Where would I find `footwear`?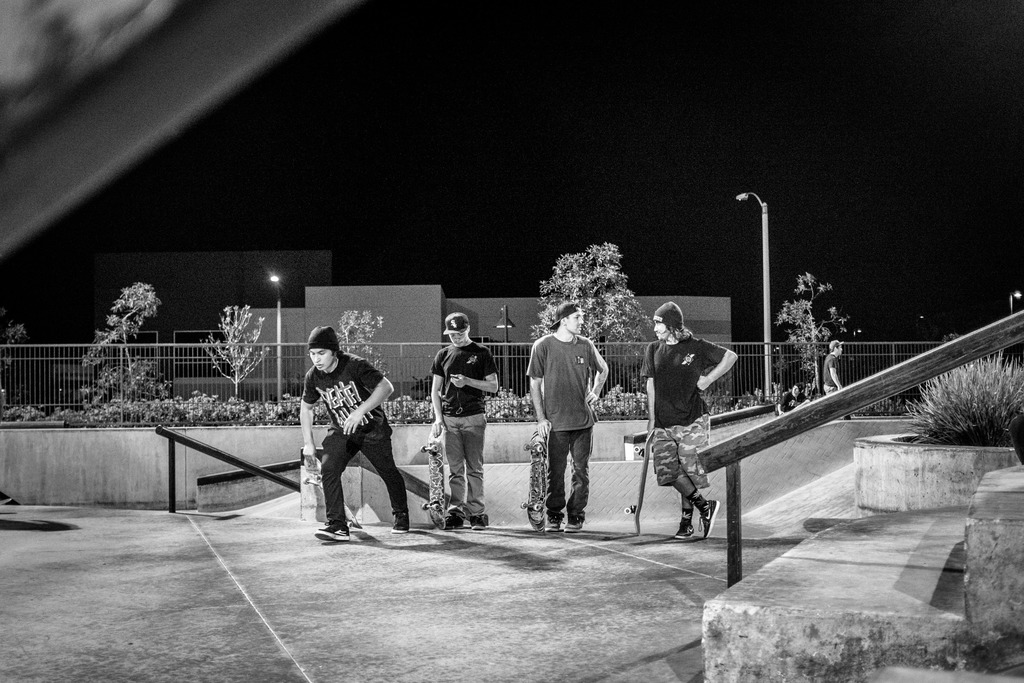
At box=[565, 517, 582, 530].
